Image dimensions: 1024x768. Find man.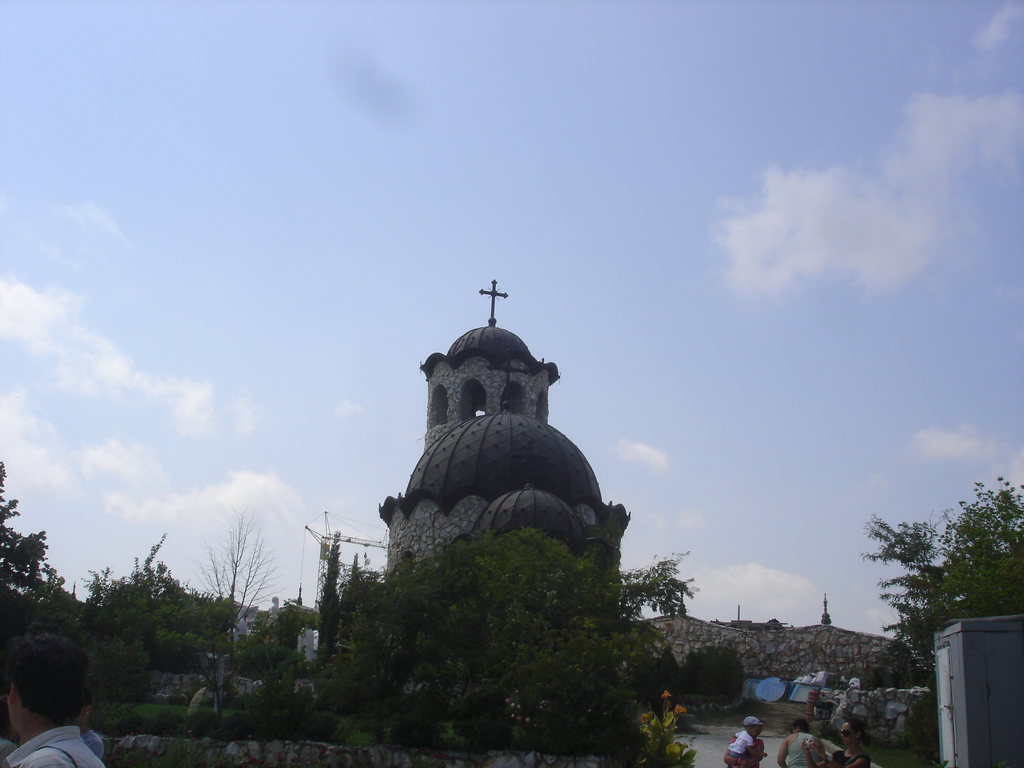
779:719:824:767.
